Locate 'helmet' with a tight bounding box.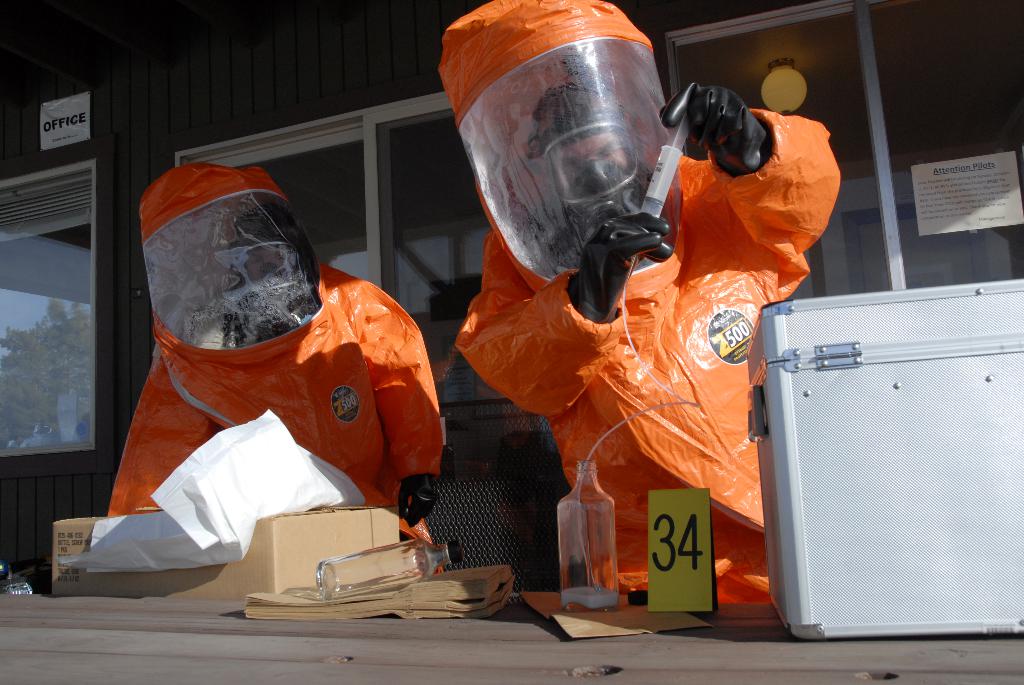
522, 87, 652, 243.
